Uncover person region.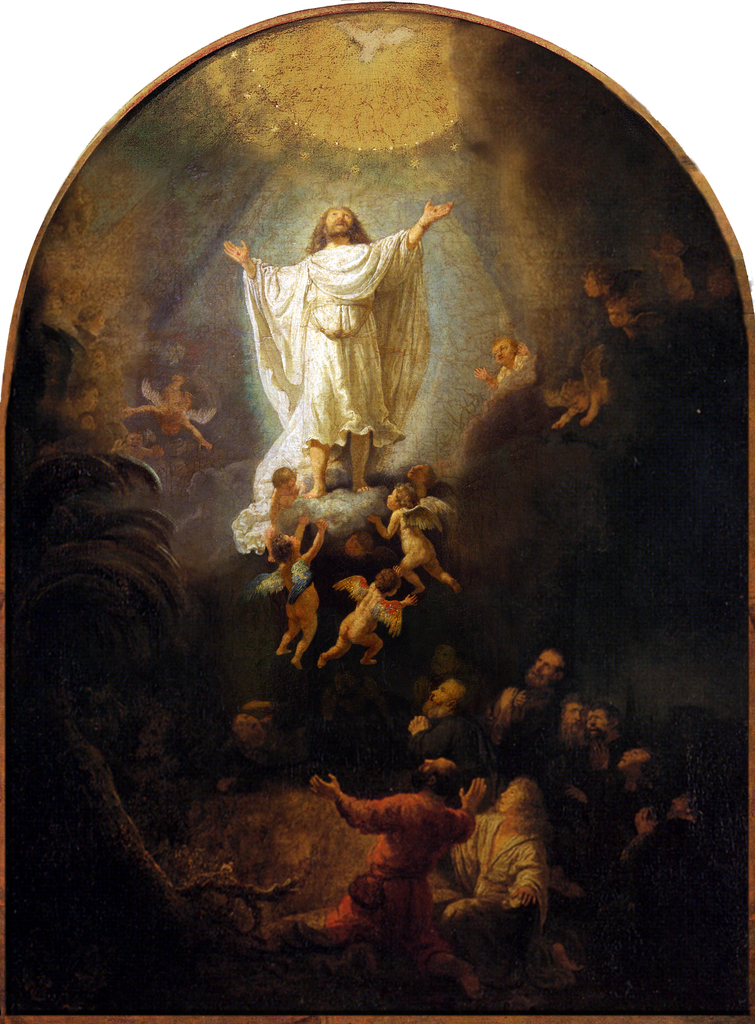
Uncovered: [223, 197, 451, 499].
